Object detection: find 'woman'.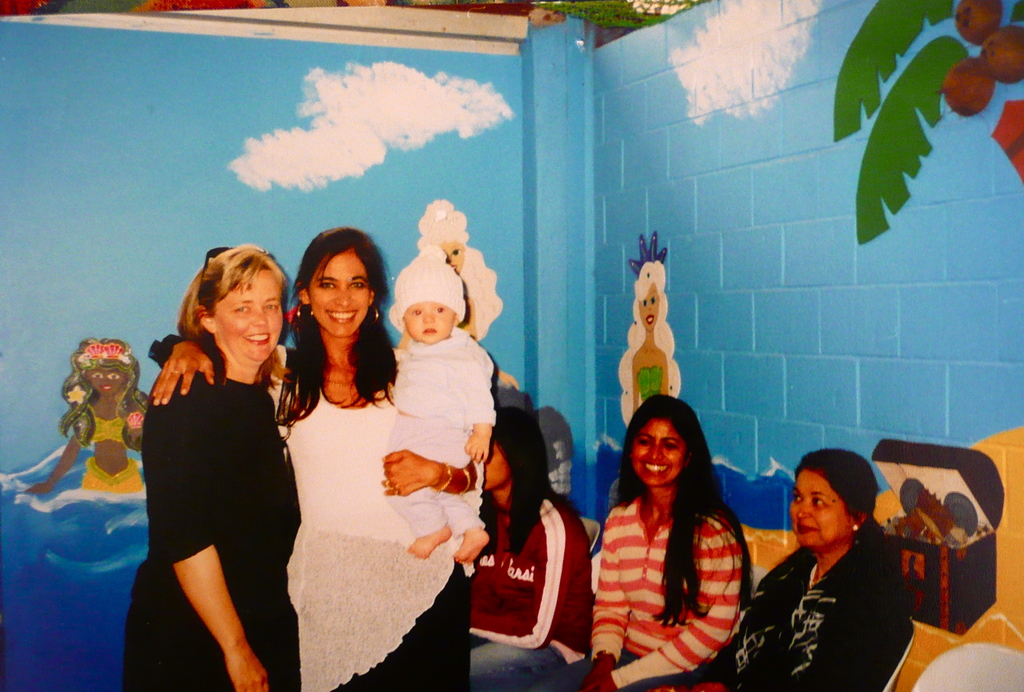
region(676, 448, 915, 691).
